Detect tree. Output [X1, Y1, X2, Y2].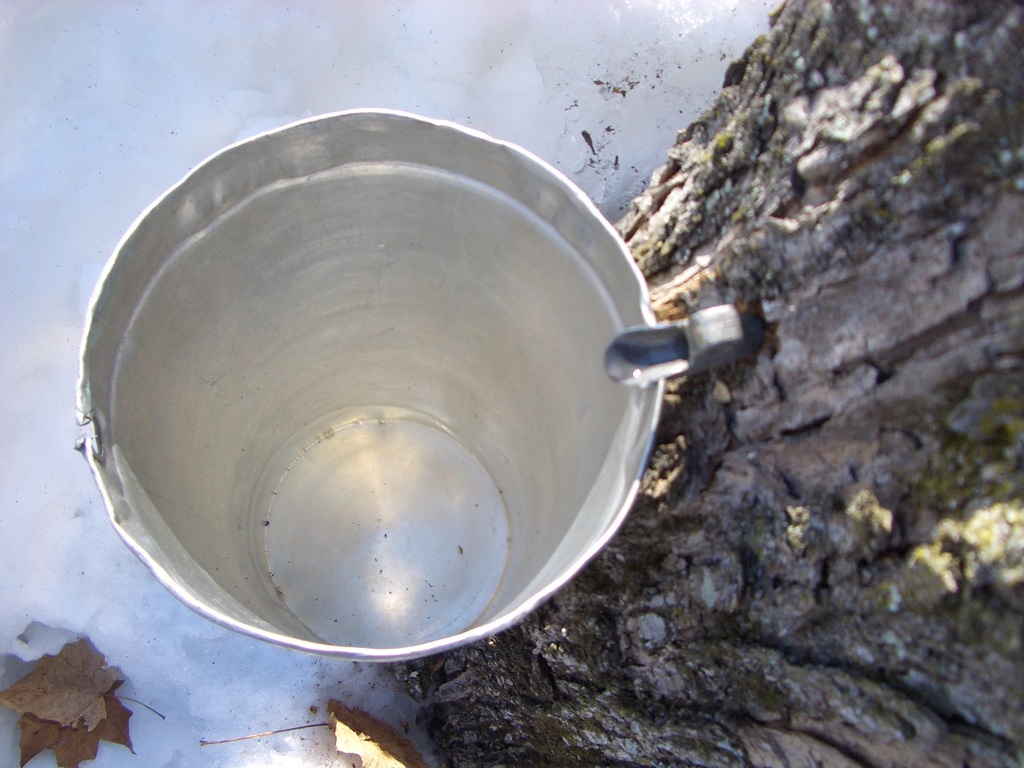
[390, 0, 1023, 767].
